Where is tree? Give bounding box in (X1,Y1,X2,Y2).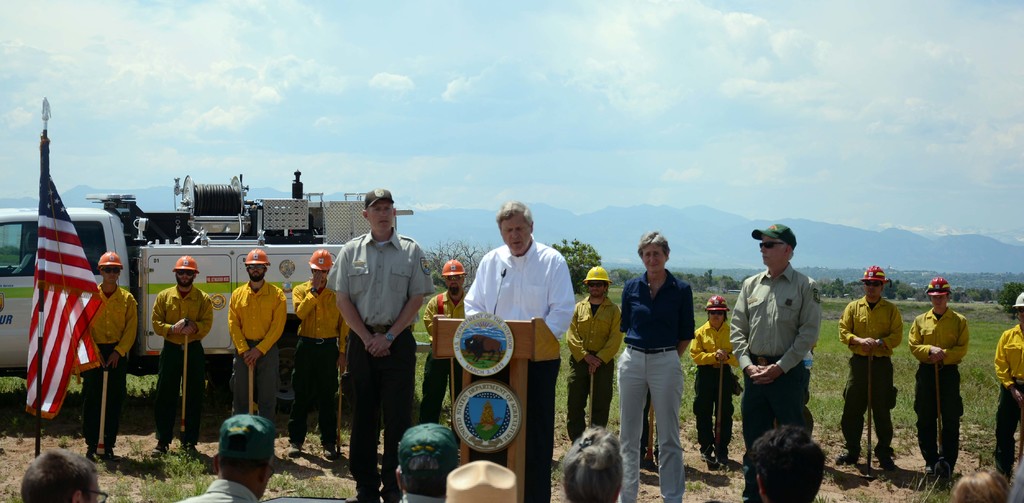
(554,240,601,288).
